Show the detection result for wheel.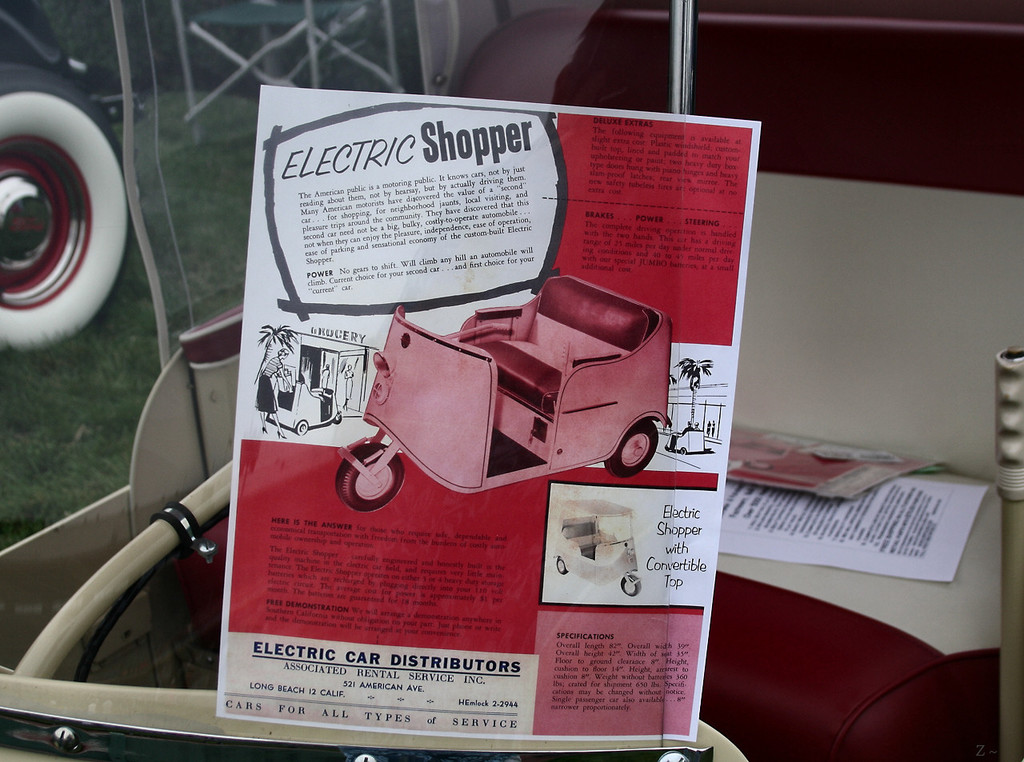
332/441/405/512.
